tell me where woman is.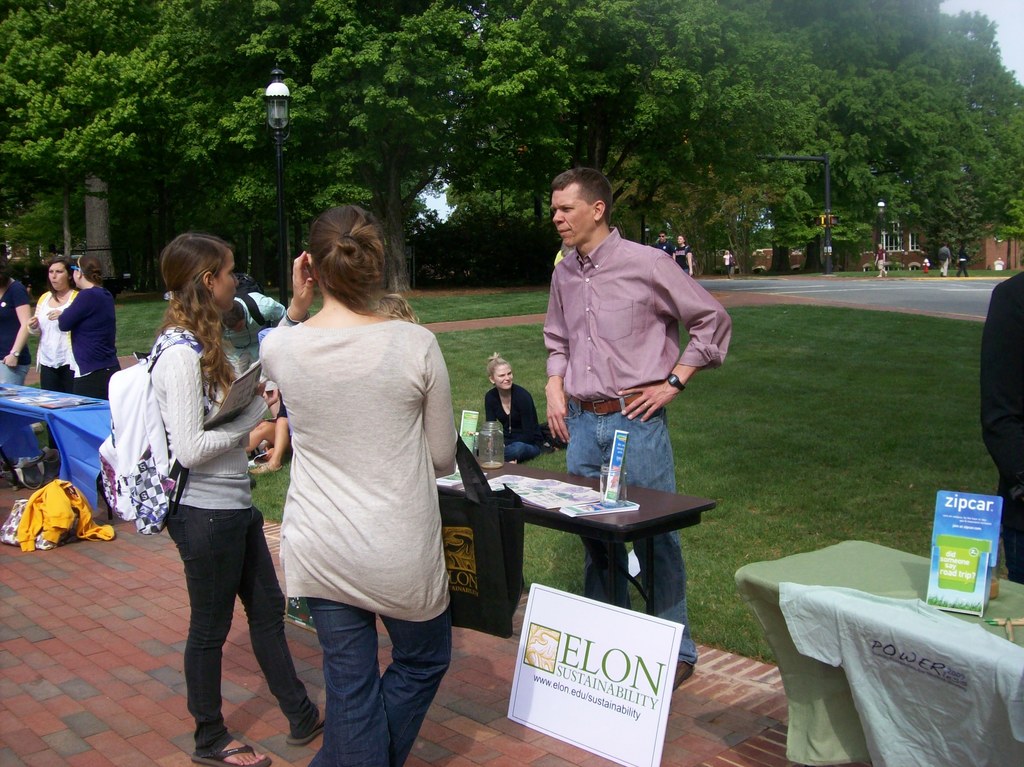
woman is at {"x1": 482, "y1": 354, "x2": 549, "y2": 464}.
